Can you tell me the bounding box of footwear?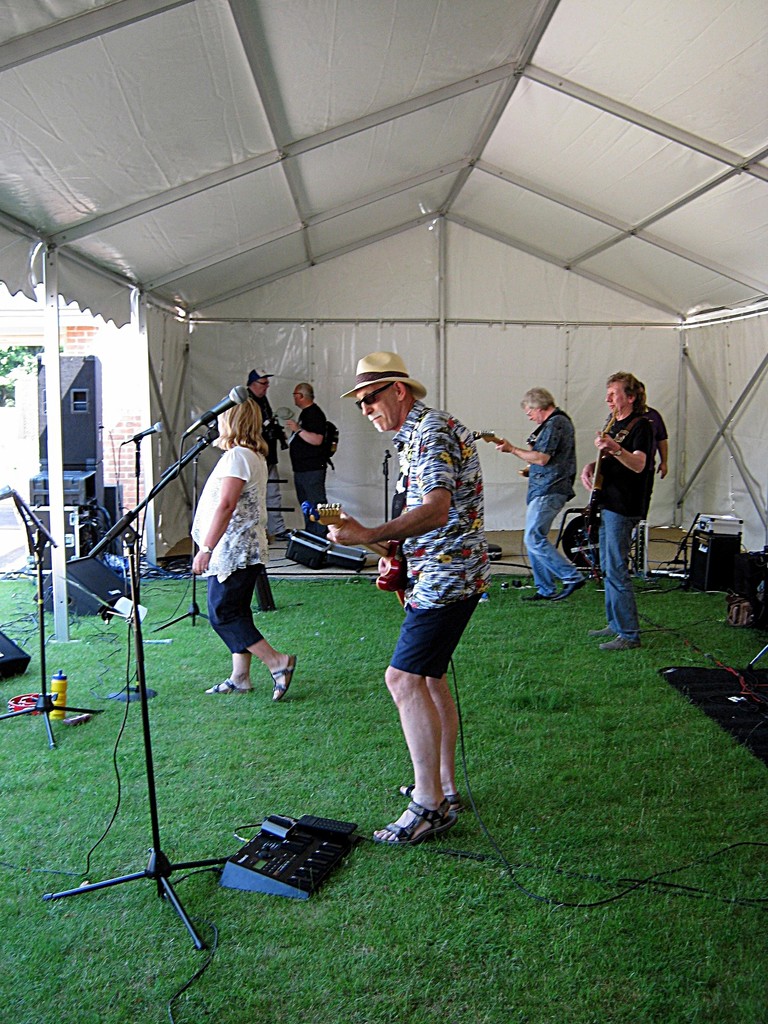
locate(601, 637, 644, 652).
